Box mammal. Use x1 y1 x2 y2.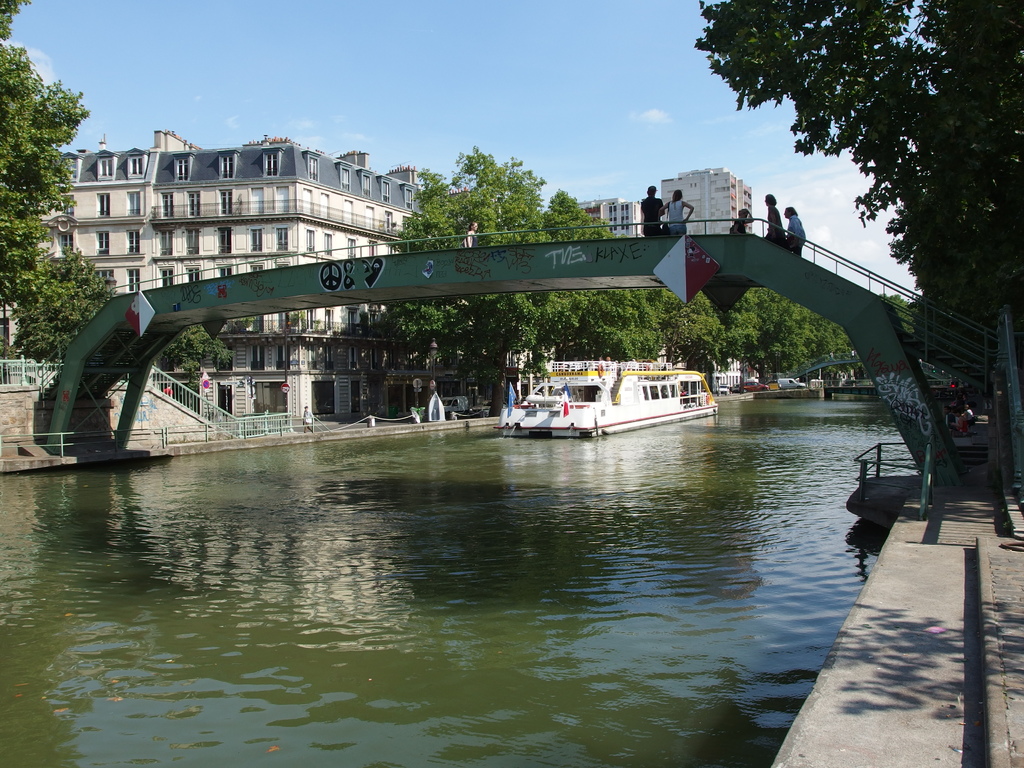
628 183 671 236.
